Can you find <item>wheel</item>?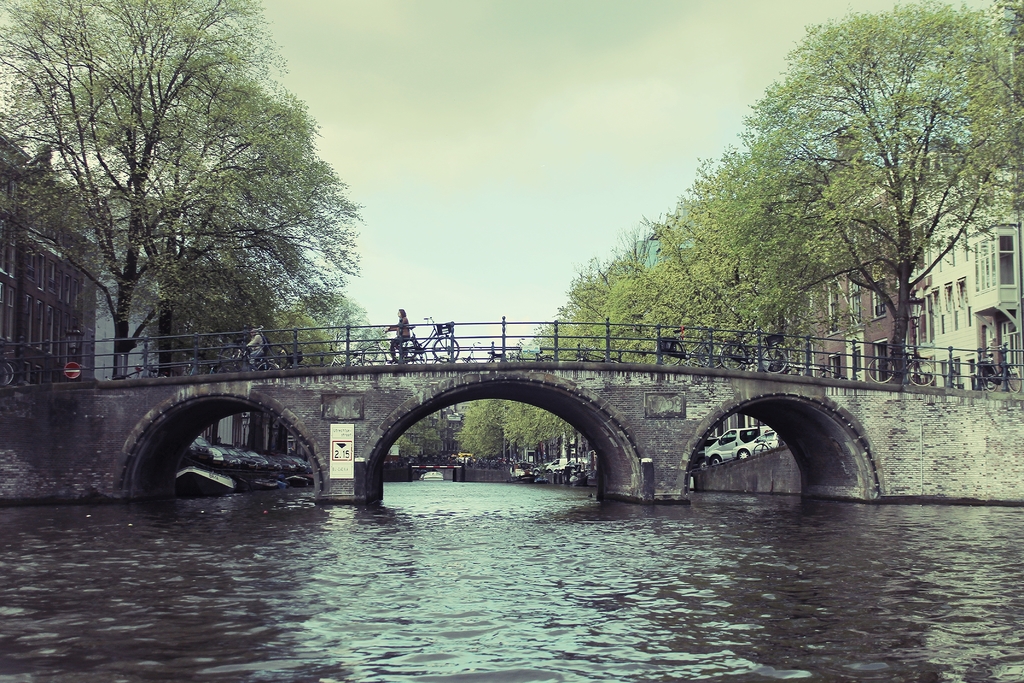
Yes, bounding box: 697, 339, 735, 372.
